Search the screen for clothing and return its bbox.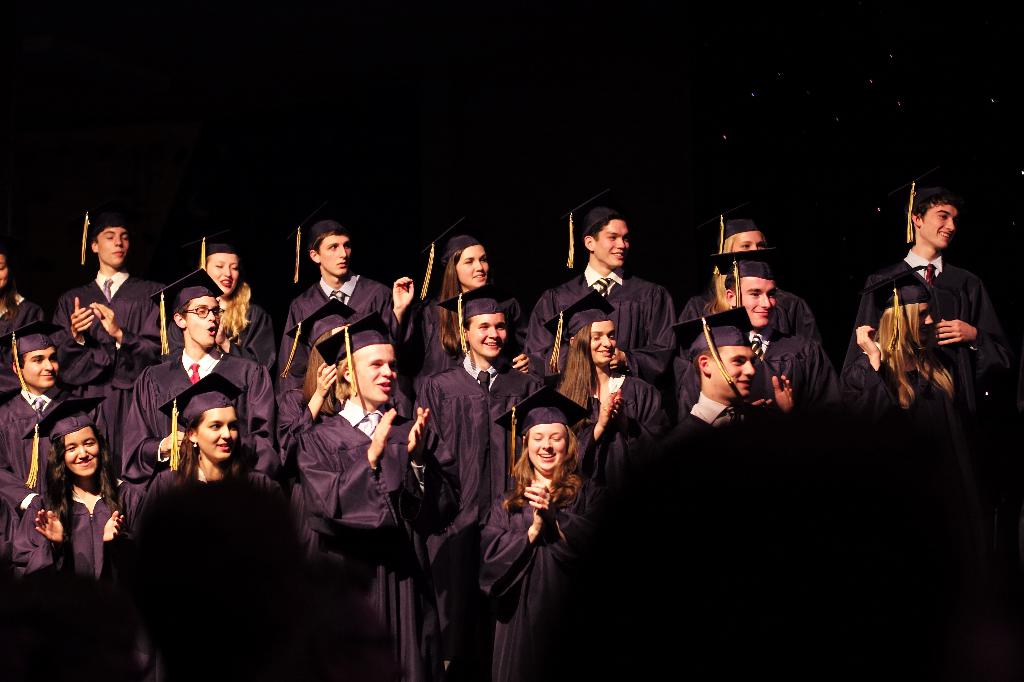
Found: Rect(467, 486, 599, 670).
